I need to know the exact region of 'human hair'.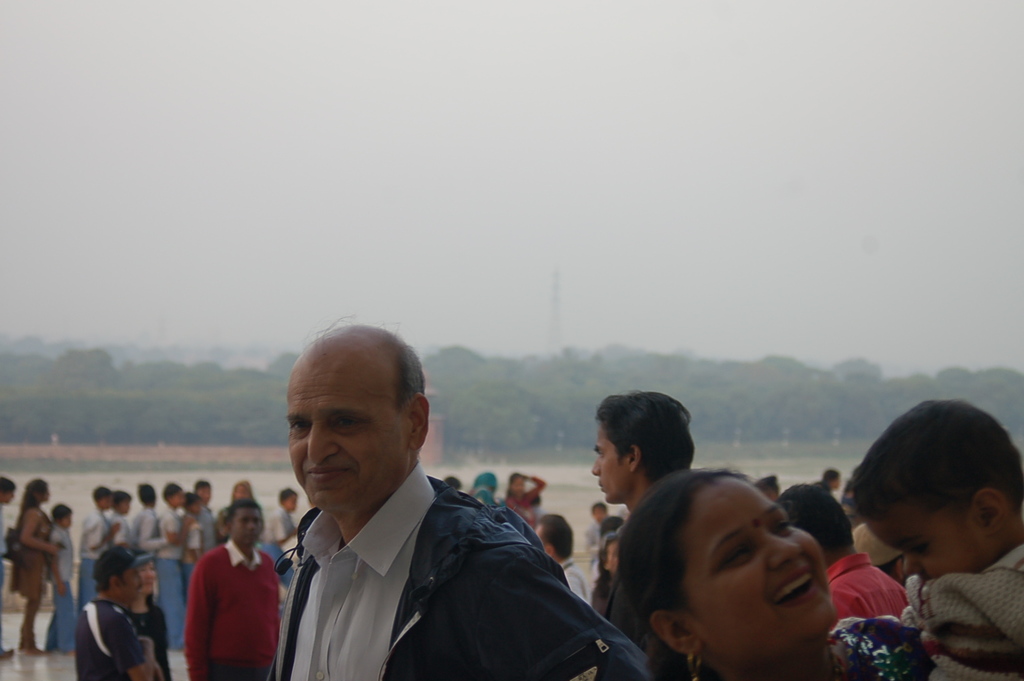
Region: pyautogui.locateOnScreen(398, 345, 429, 420).
